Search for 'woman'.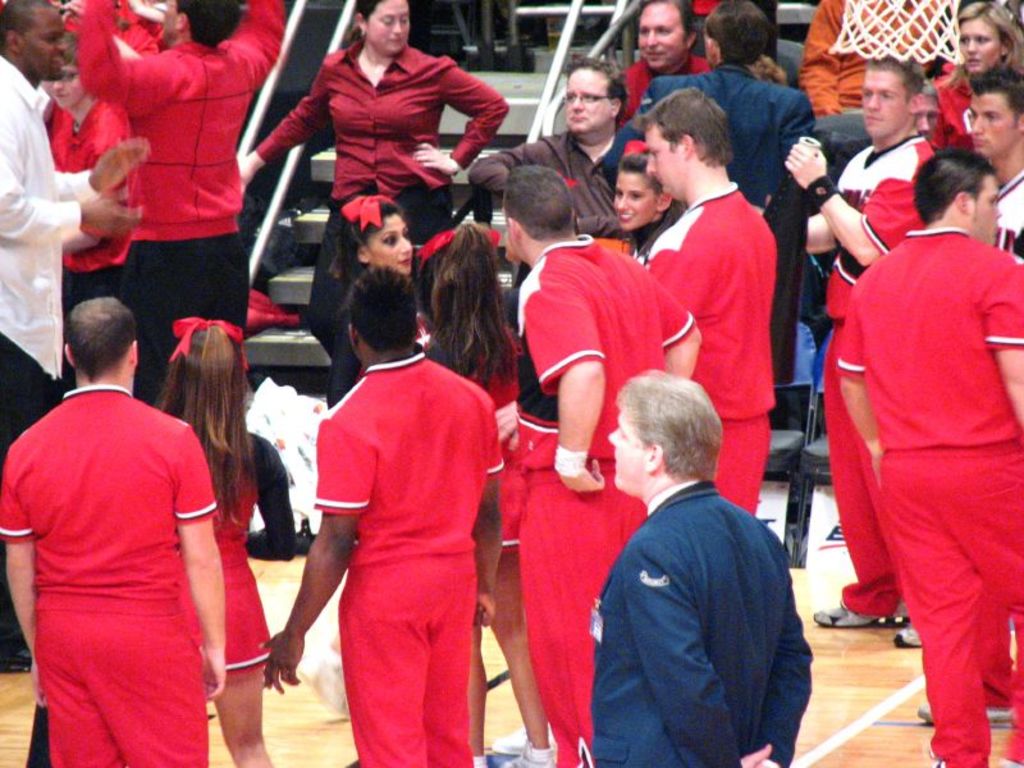
Found at x1=608, y1=140, x2=676, y2=265.
